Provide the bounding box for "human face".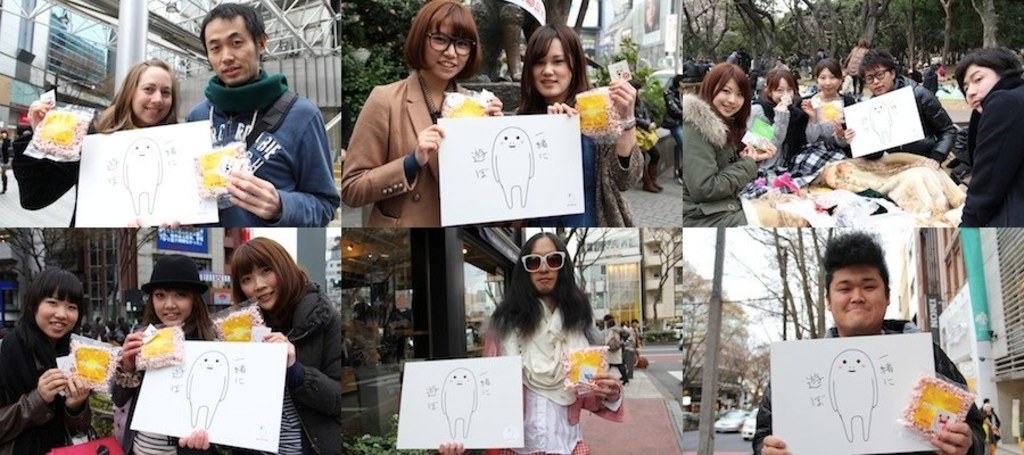
(240, 268, 281, 311).
